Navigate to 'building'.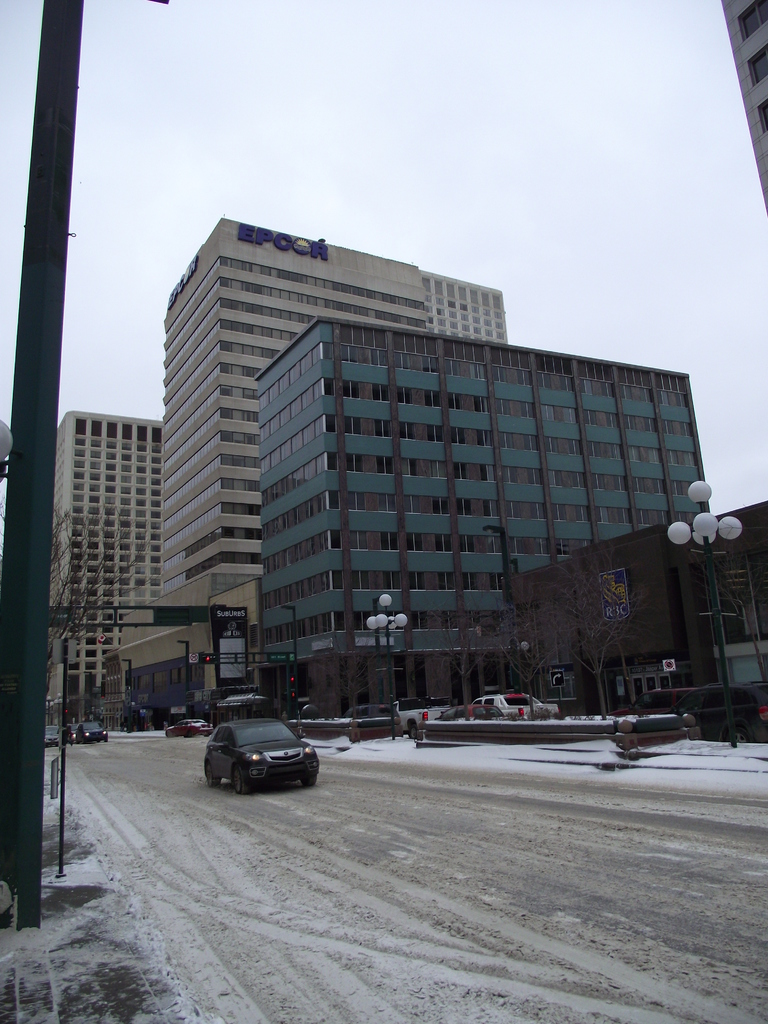
Navigation target: pyautogui.locateOnScreen(158, 214, 512, 703).
